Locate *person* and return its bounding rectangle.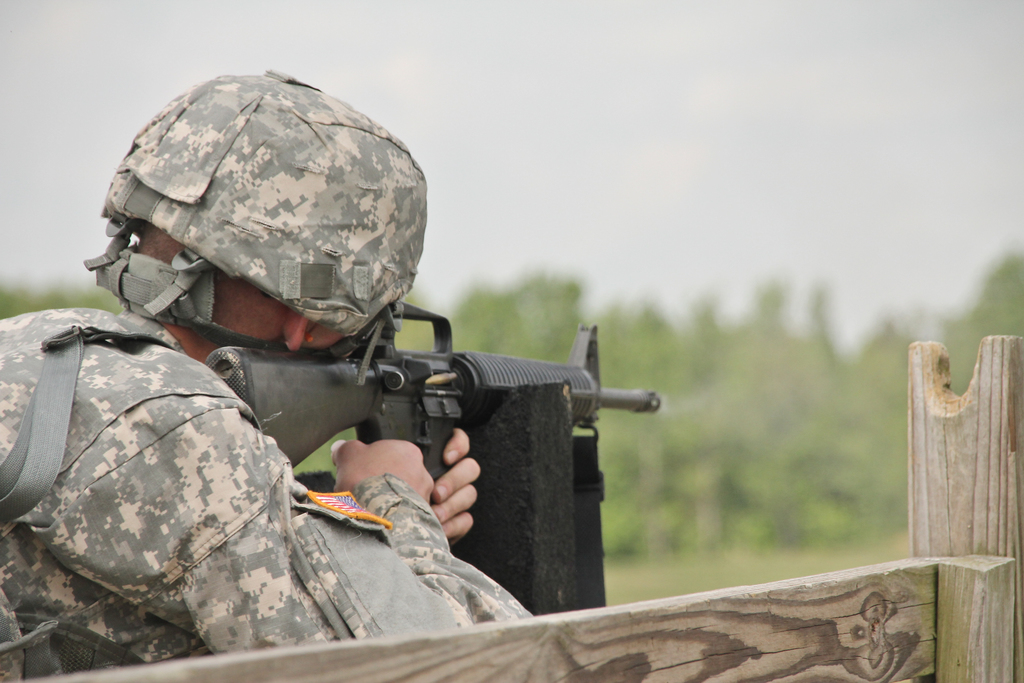
(88, 103, 668, 677).
